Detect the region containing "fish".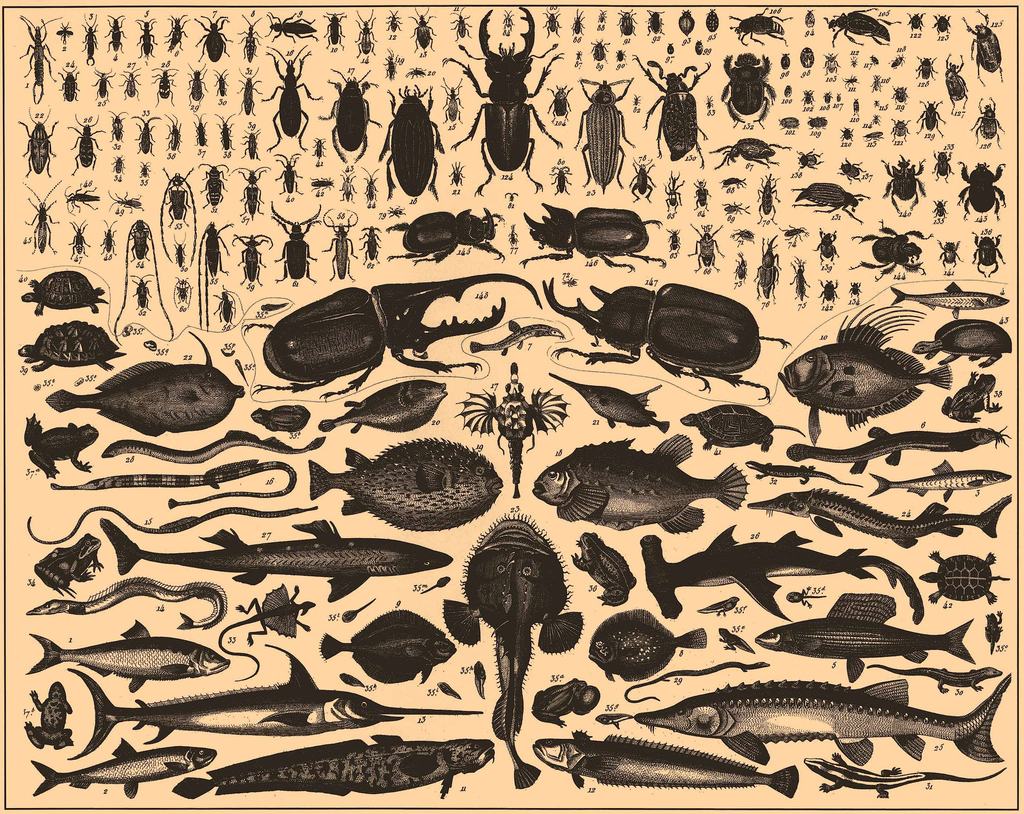
<bbox>887, 278, 1010, 319</bbox>.
